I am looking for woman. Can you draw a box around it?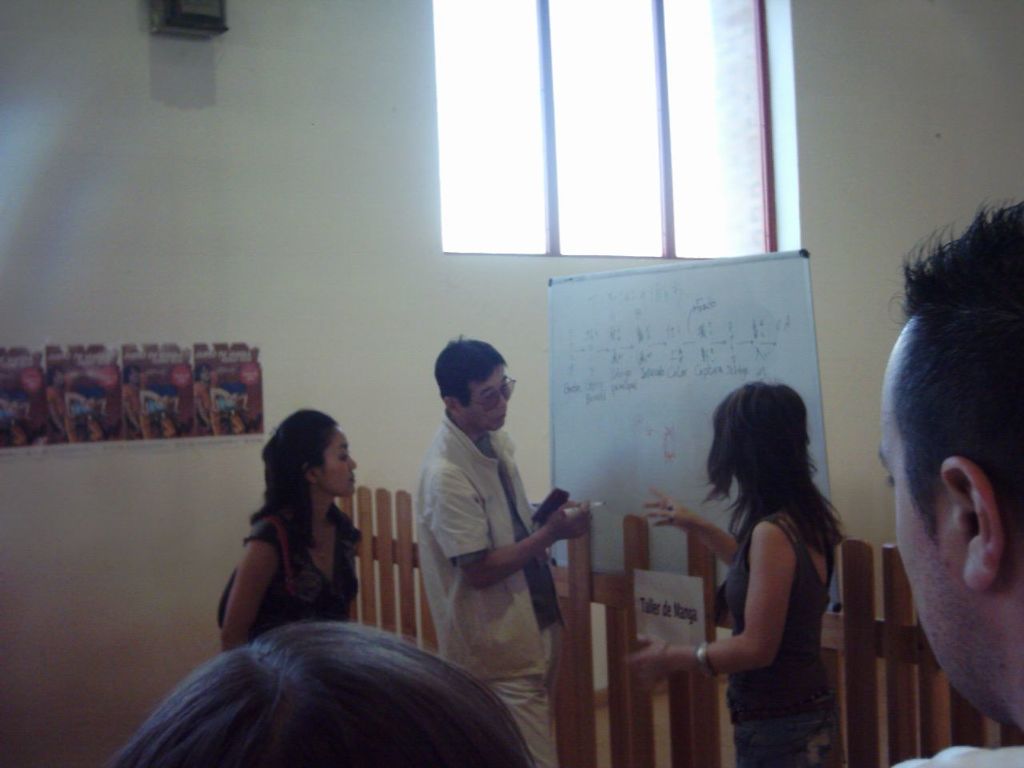
Sure, the bounding box is locate(628, 382, 846, 767).
